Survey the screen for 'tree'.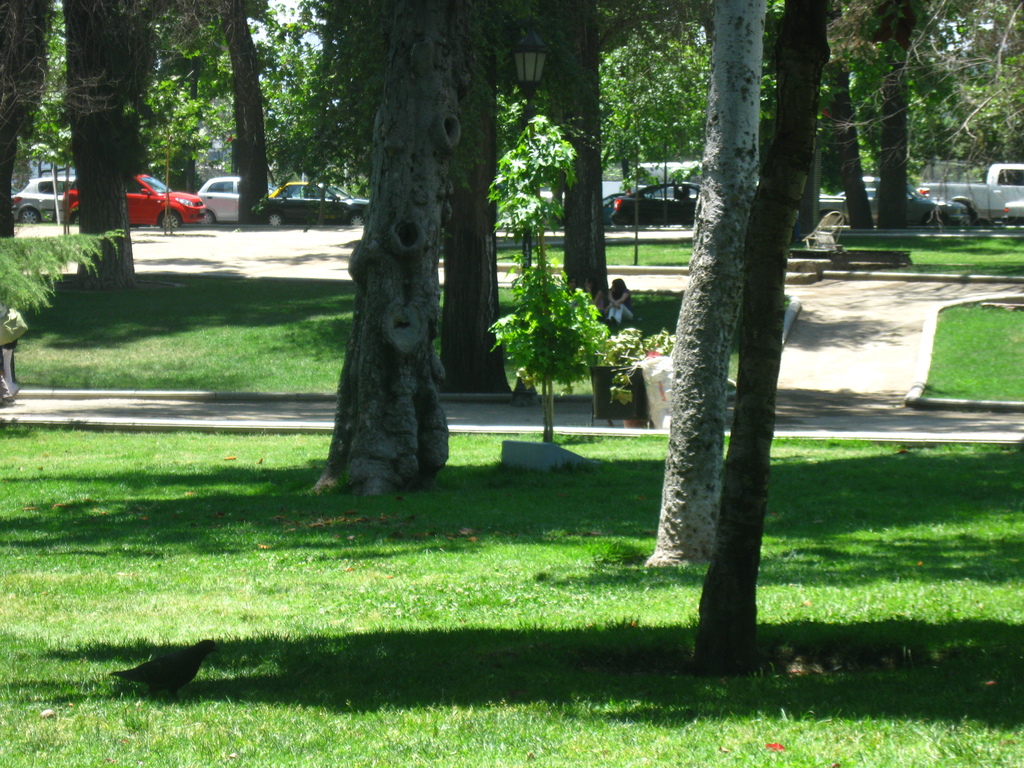
Survey found: left=51, top=0, right=163, bottom=255.
